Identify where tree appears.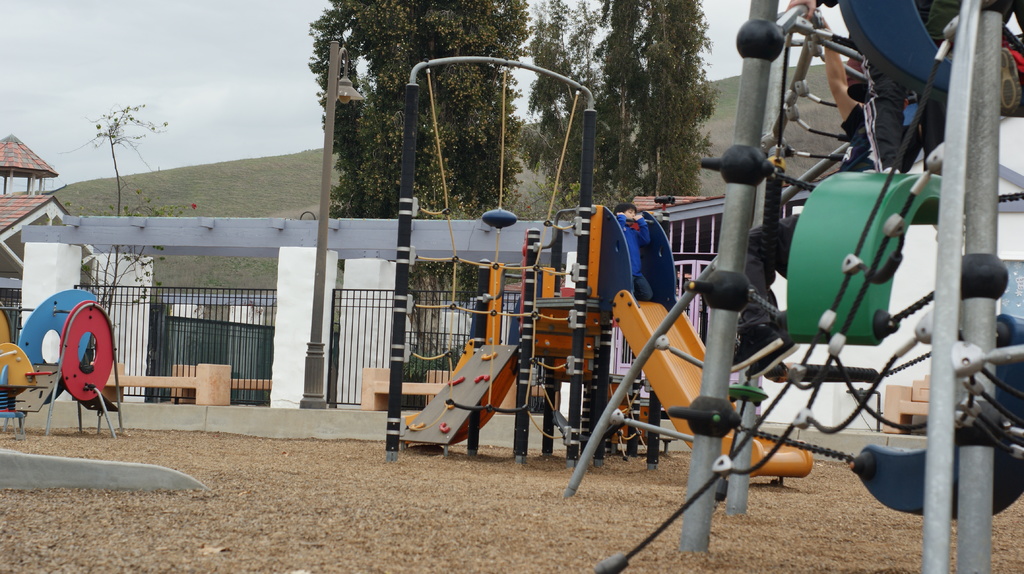
Appears at box=[60, 97, 163, 221].
